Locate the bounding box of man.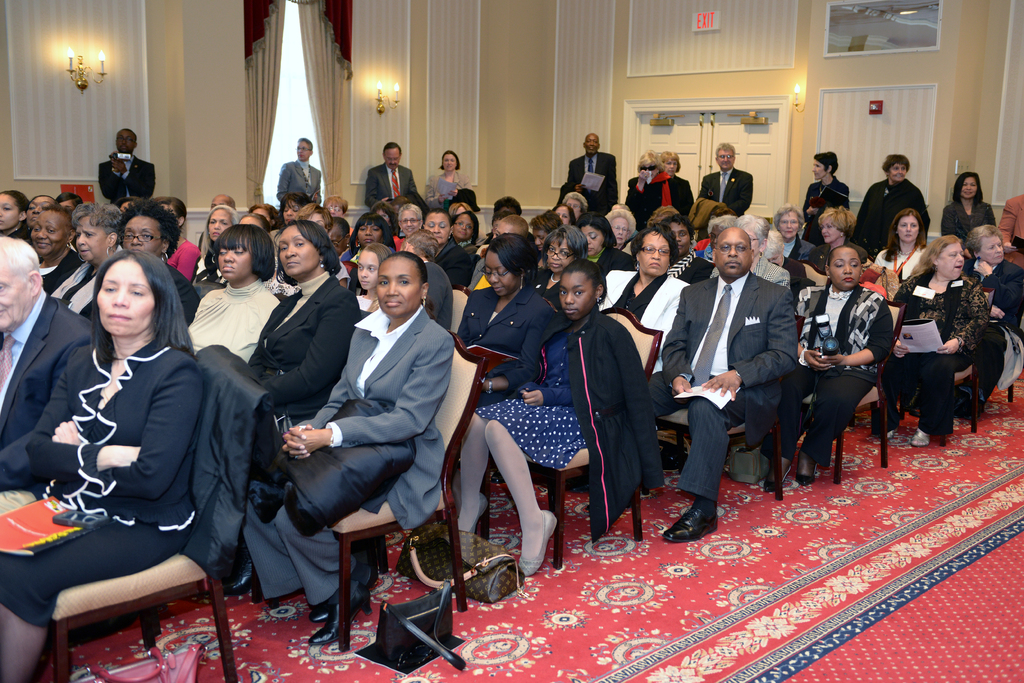
Bounding box: l=0, t=235, r=94, b=518.
